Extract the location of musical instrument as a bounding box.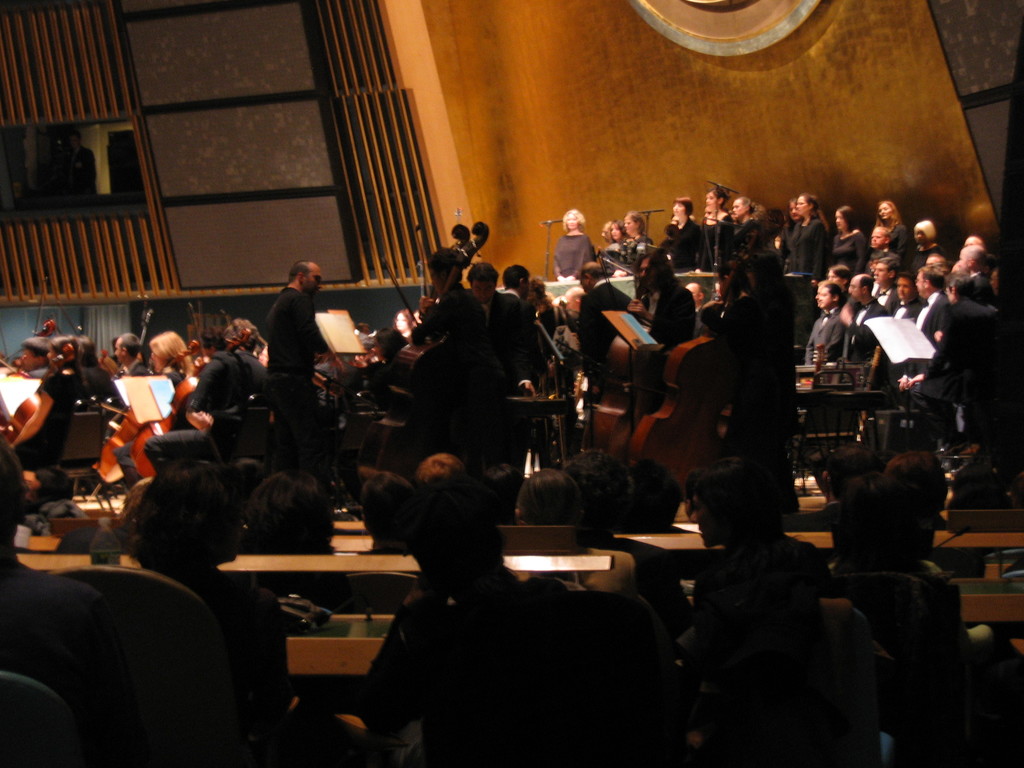
left=91, top=352, right=117, bottom=378.
